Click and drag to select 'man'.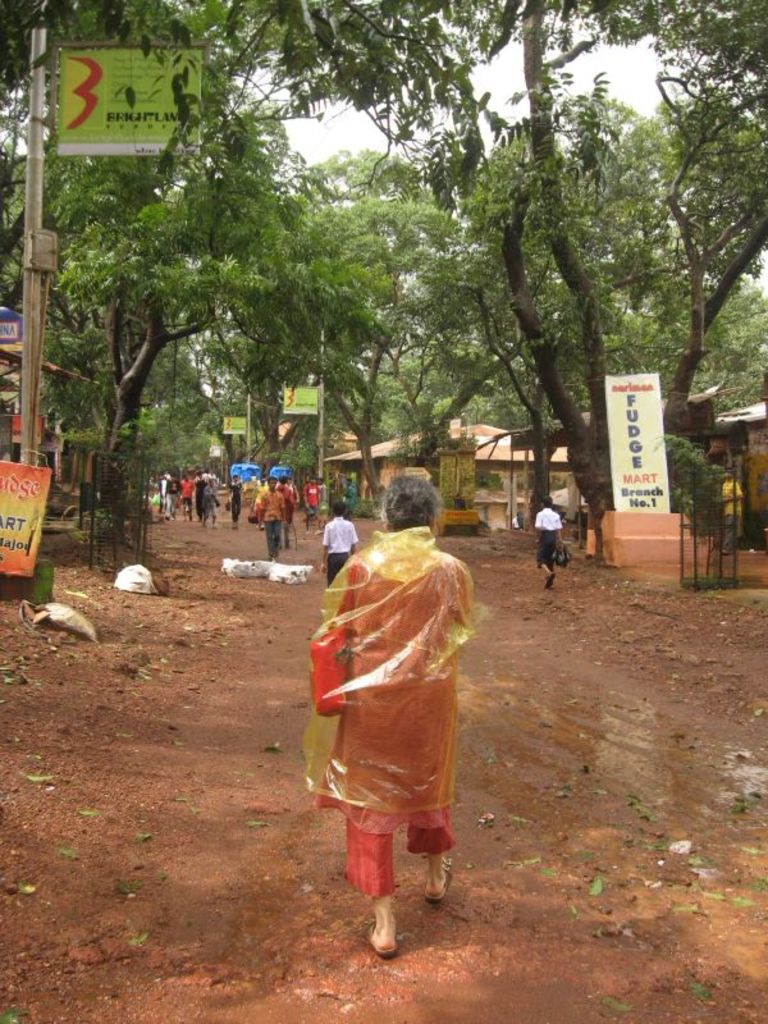
Selection: left=319, top=472, right=475, bottom=983.
